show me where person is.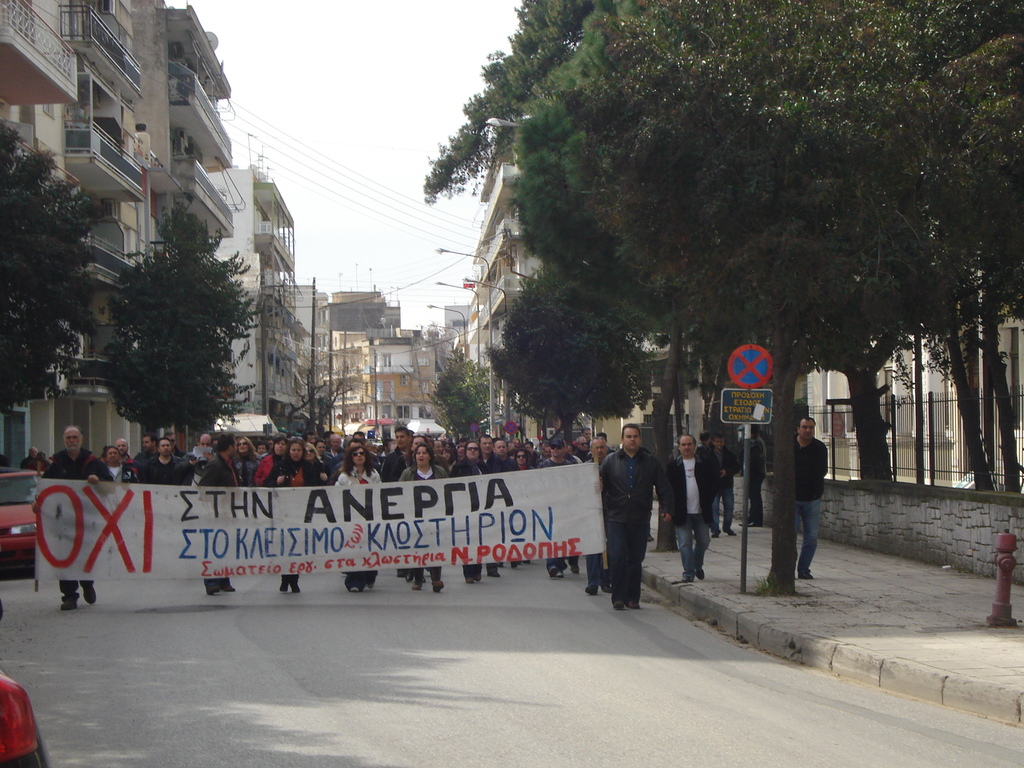
person is at BBox(657, 433, 720, 585).
